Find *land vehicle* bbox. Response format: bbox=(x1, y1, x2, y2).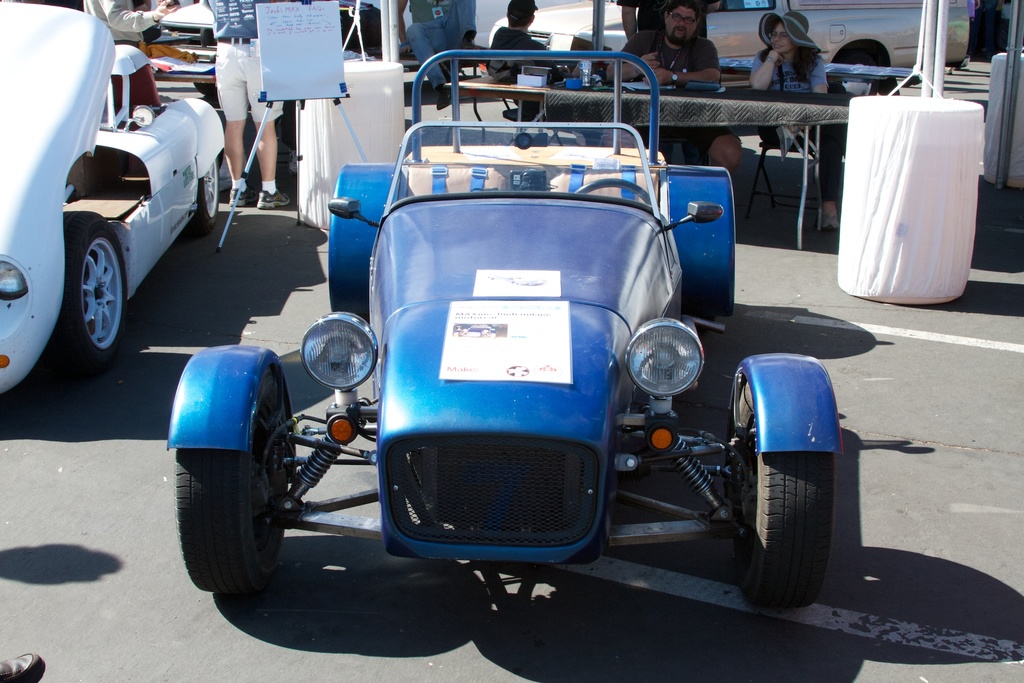
bbox=(0, 0, 228, 398).
